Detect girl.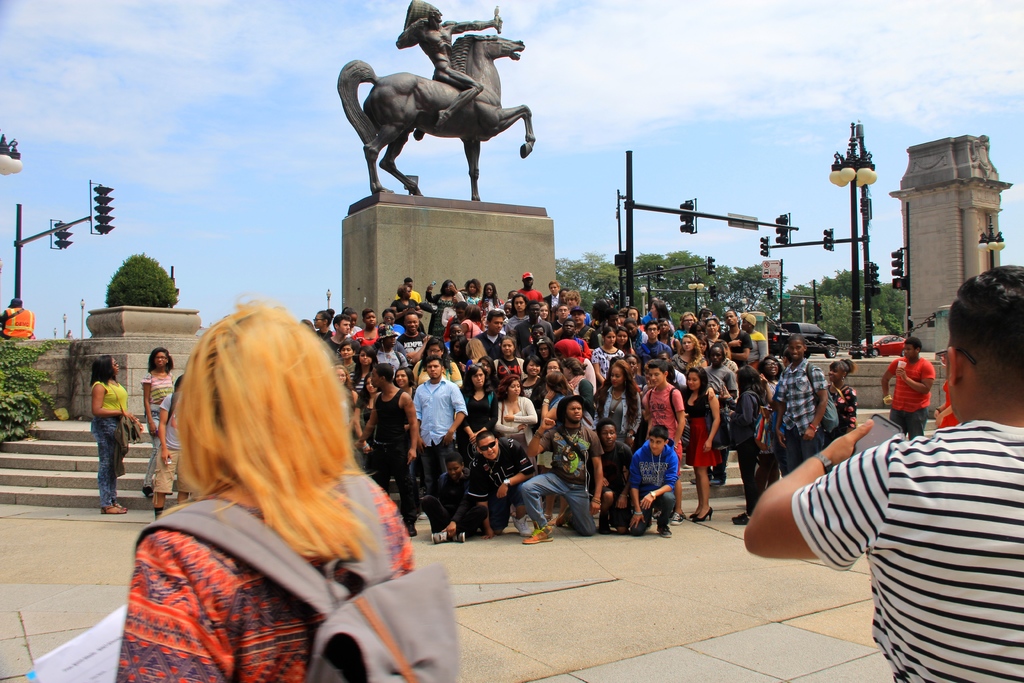
Detected at (595, 329, 623, 378).
